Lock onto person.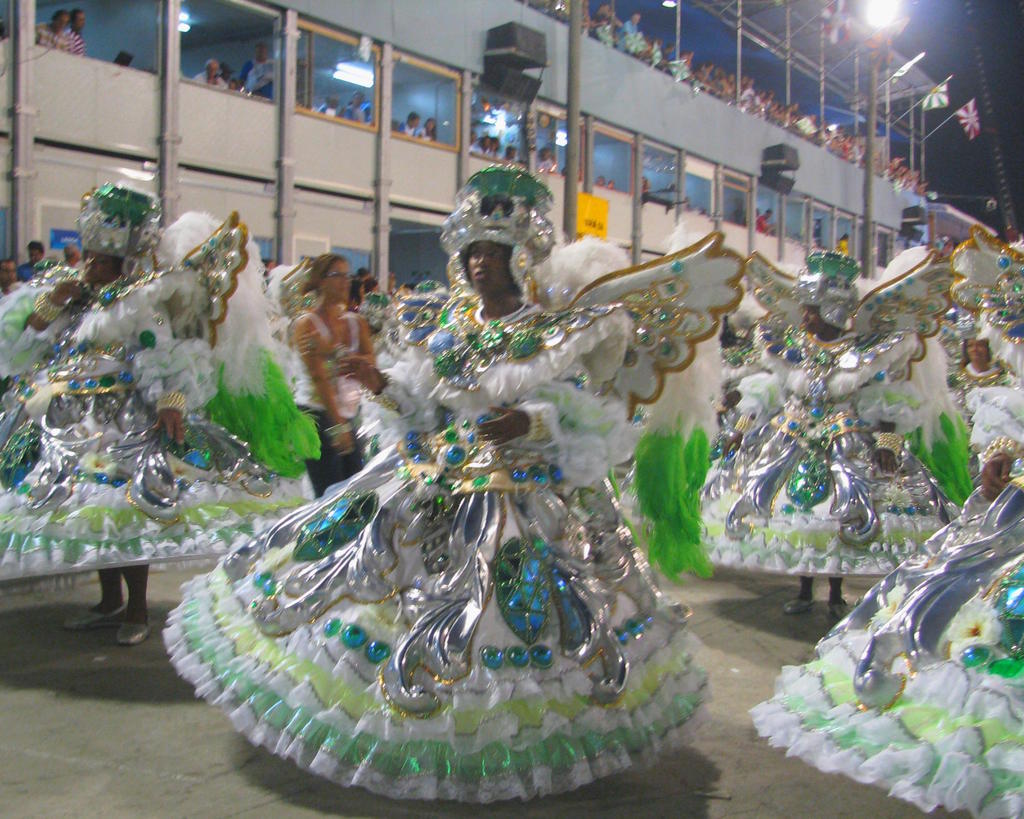
Locked: 315:94:343:121.
